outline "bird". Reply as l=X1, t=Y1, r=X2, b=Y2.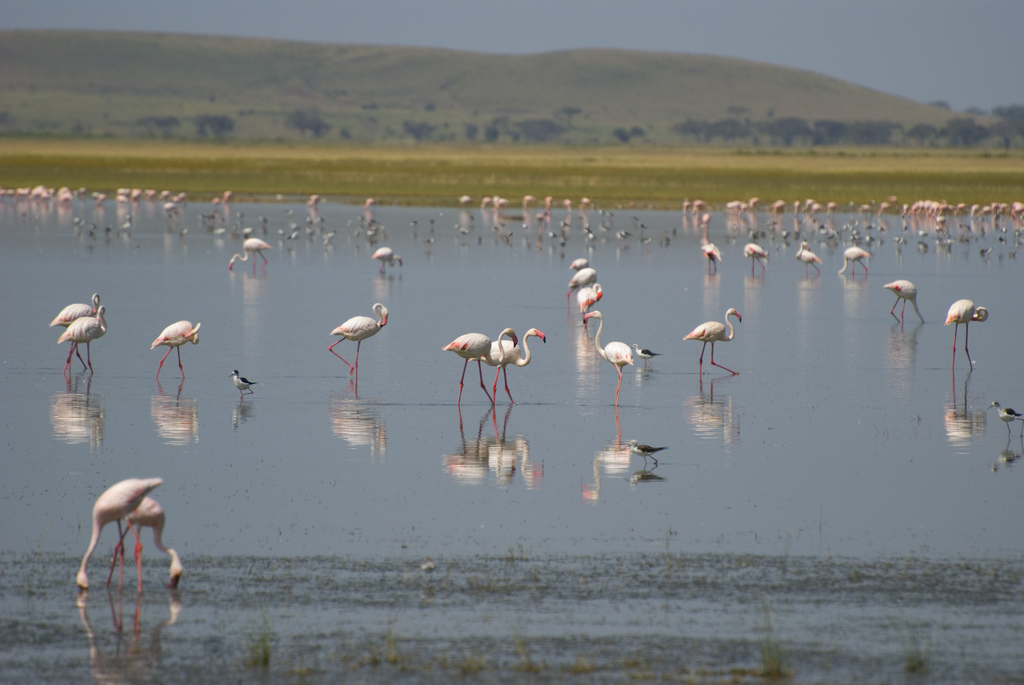
l=222, t=238, r=268, b=271.
